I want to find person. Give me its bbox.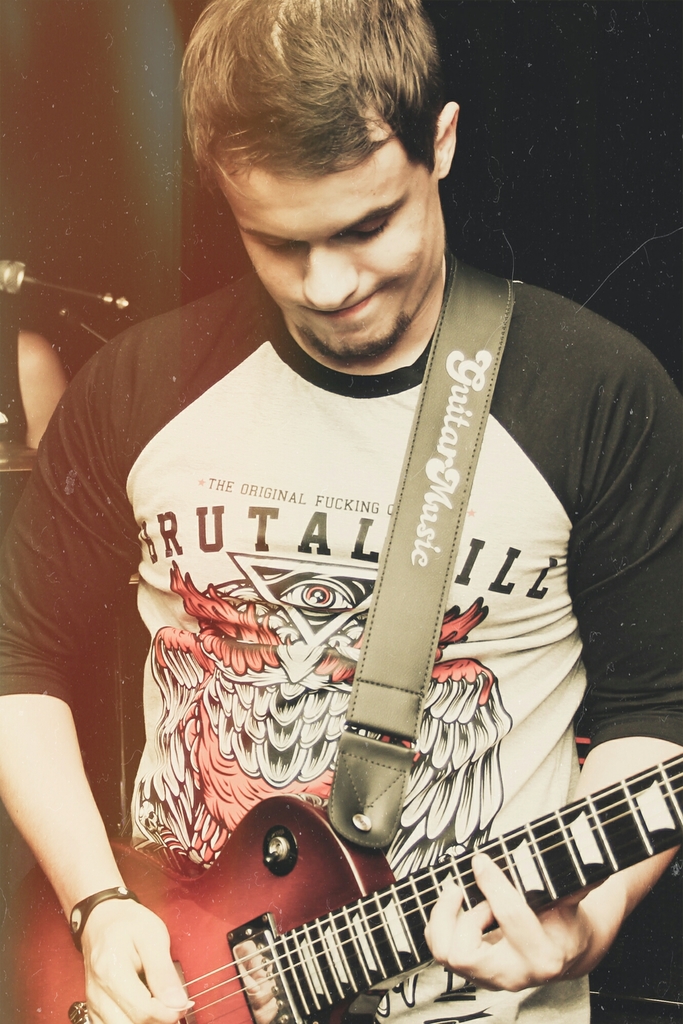
bbox(0, 0, 682, 1023).
